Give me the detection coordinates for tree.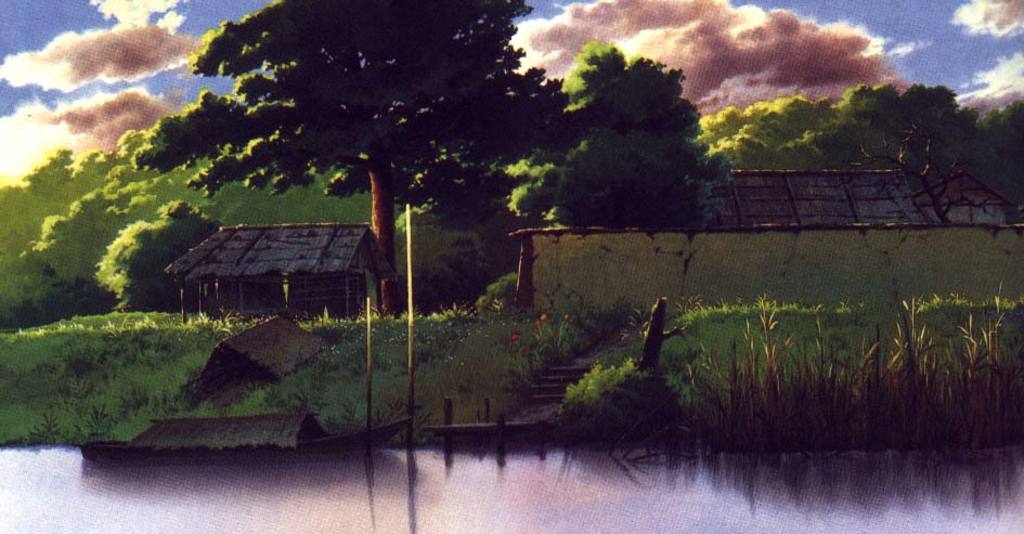
box=[497, 44, 696, 218].
